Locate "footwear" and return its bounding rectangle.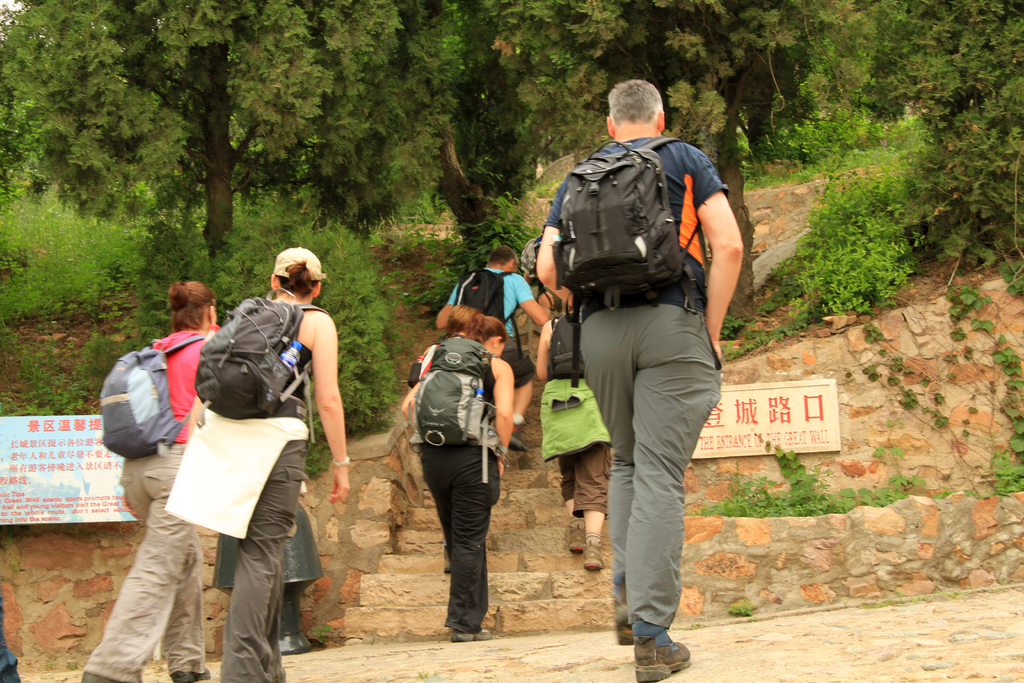
crop(636, 625, 691, 679).
